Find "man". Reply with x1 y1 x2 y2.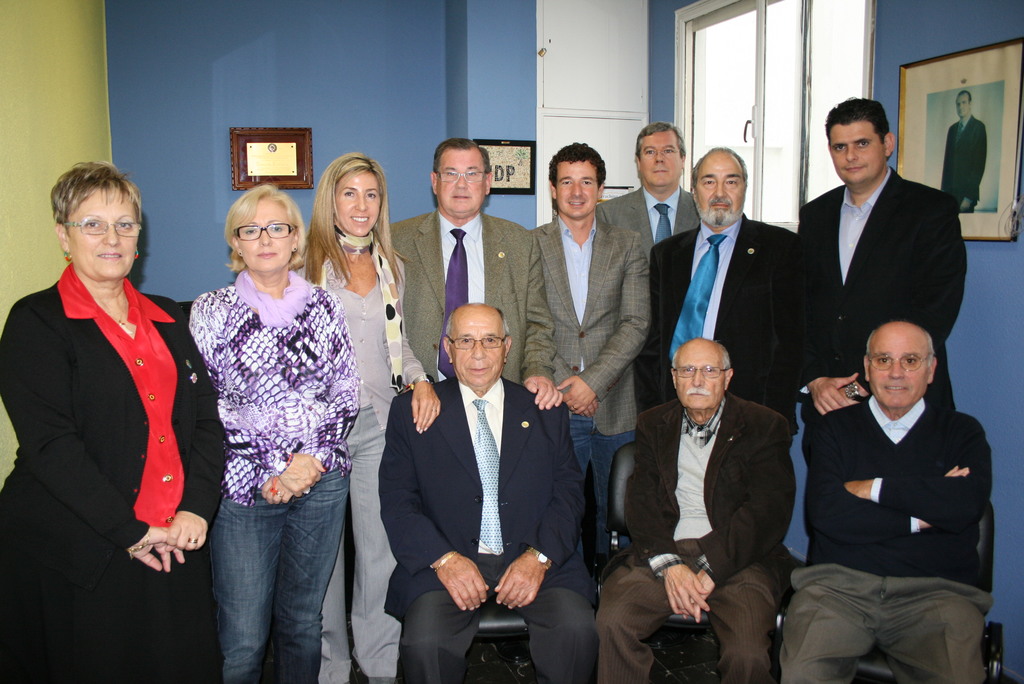
600 335 795 683.
